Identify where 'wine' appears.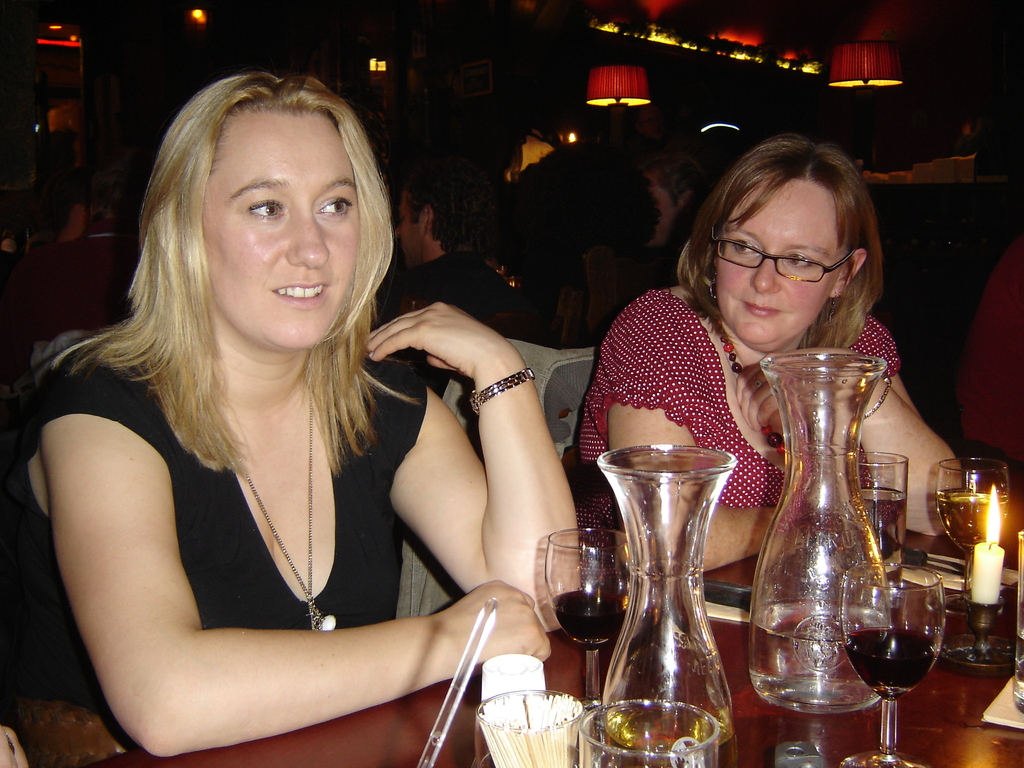
Appears at 550/593/628/651.
